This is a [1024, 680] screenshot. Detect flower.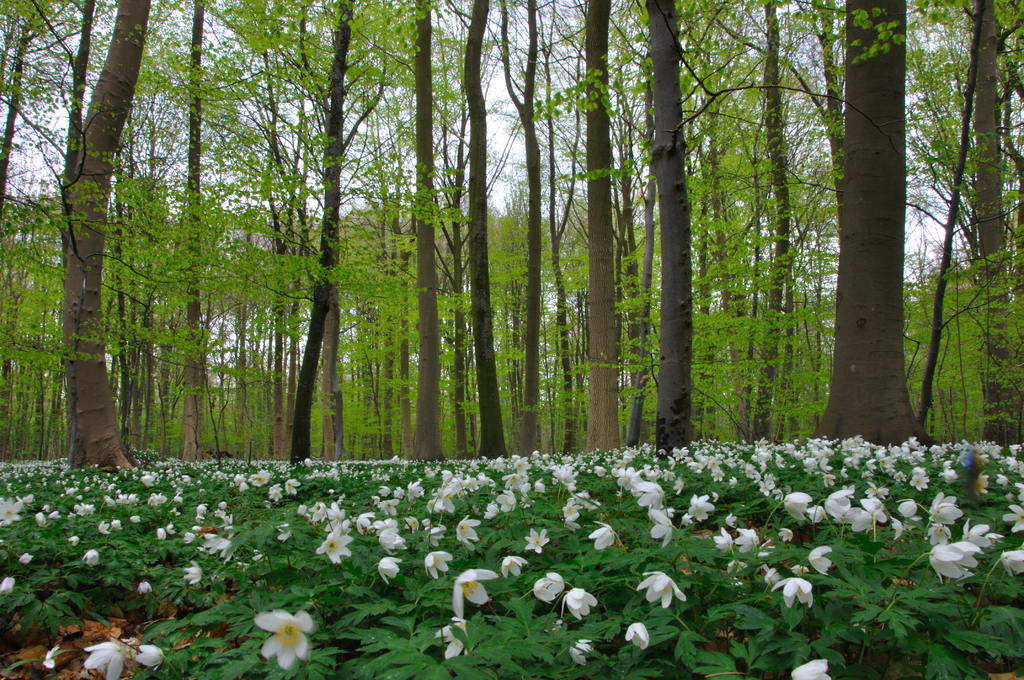
pyautogui.locateOnScreen(632, 480, 666, 503).
